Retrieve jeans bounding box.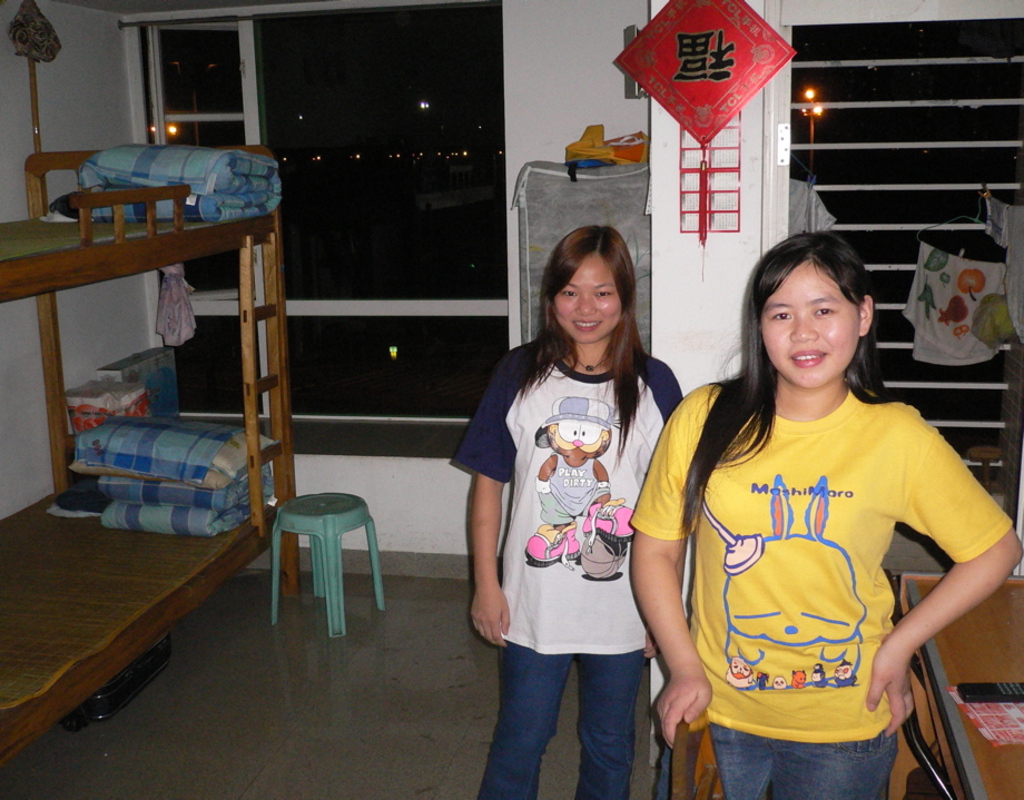
Bounding box: [x1=658, y1=724, x2=893, y2=798].
